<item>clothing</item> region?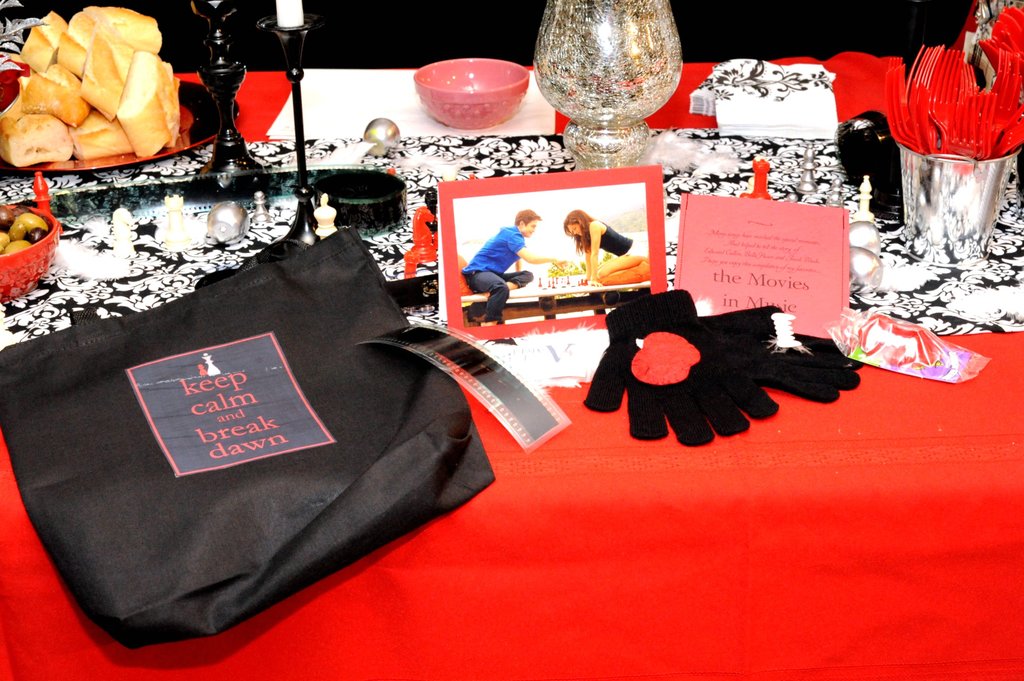
[468,209,547,305]
